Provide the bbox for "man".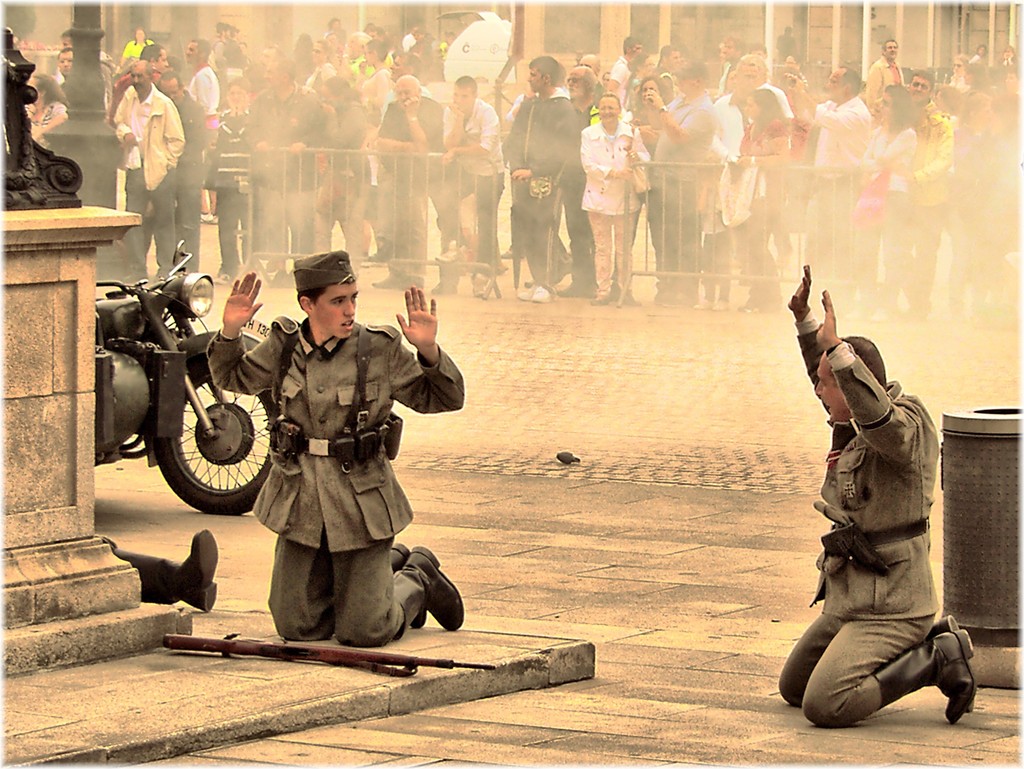
crop(563, 66, 603, 296).
